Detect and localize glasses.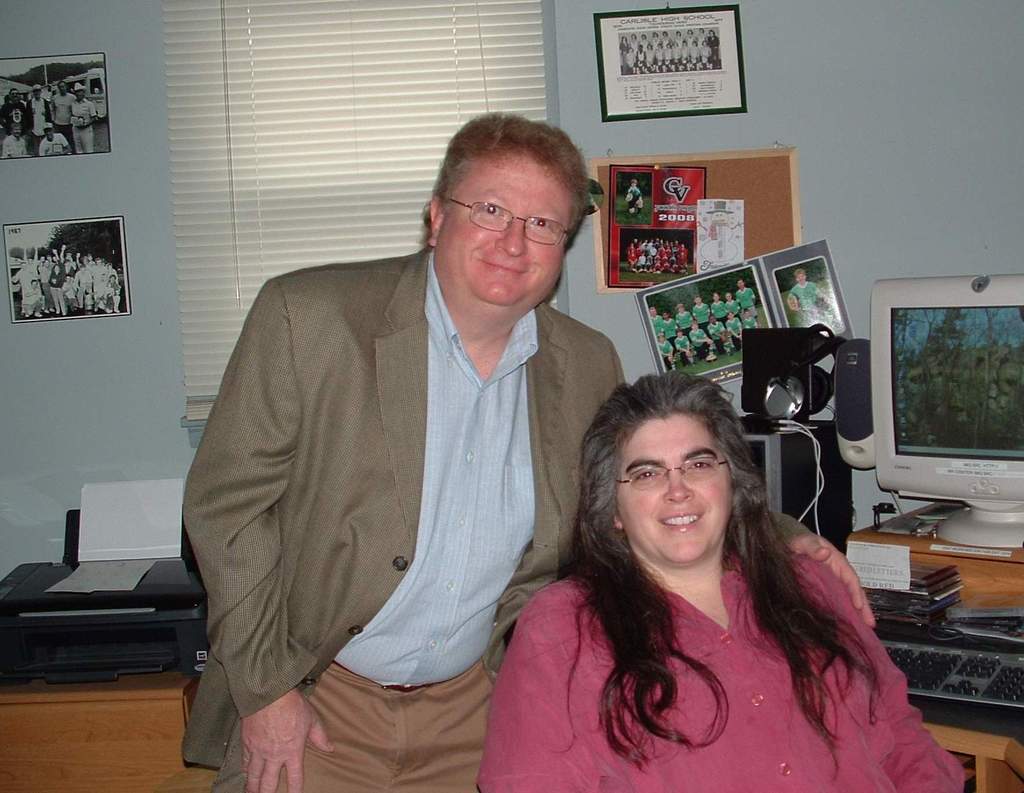
Localized at detection(610, 455, 730, 489).
